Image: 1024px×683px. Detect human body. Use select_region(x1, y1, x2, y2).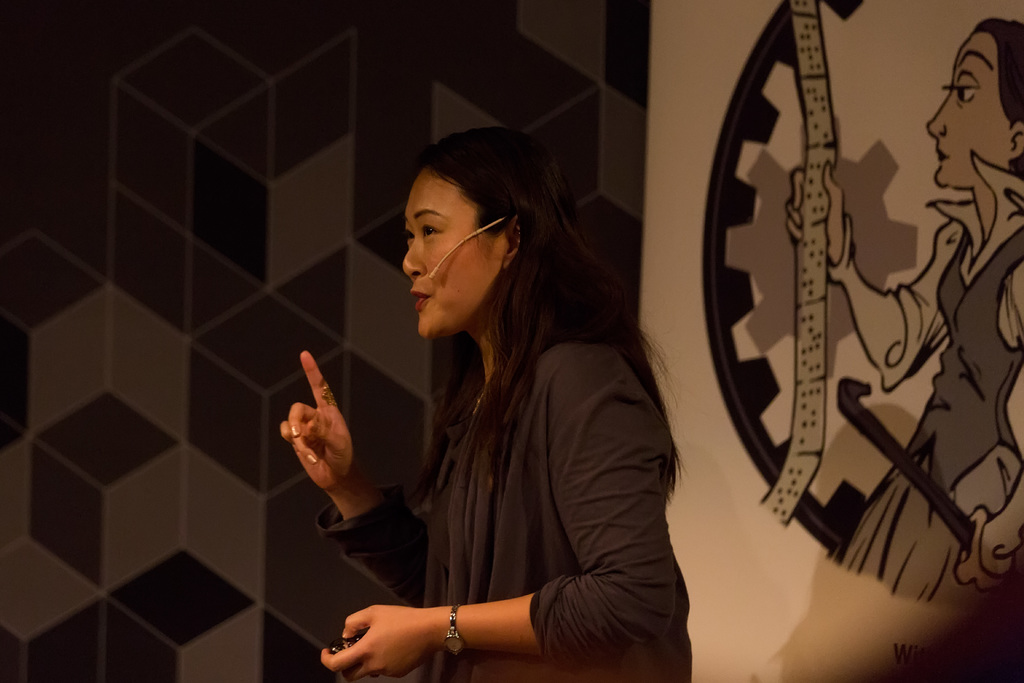
select_region(278, 123, 693, 682).
